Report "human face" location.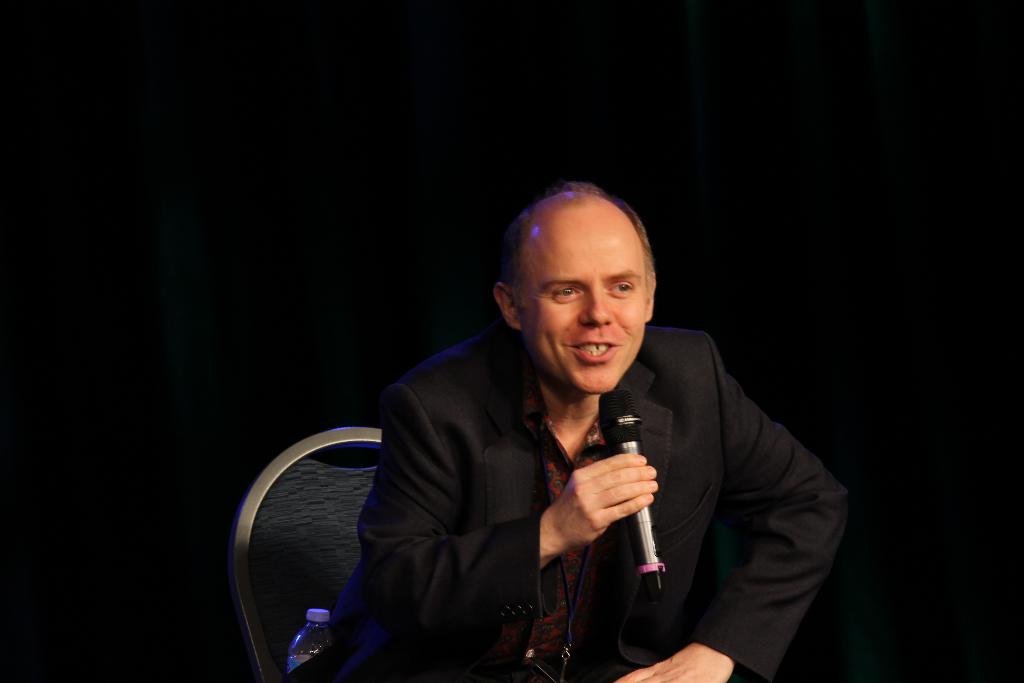
Report: <region>514, 233, 645, 391</region>.
